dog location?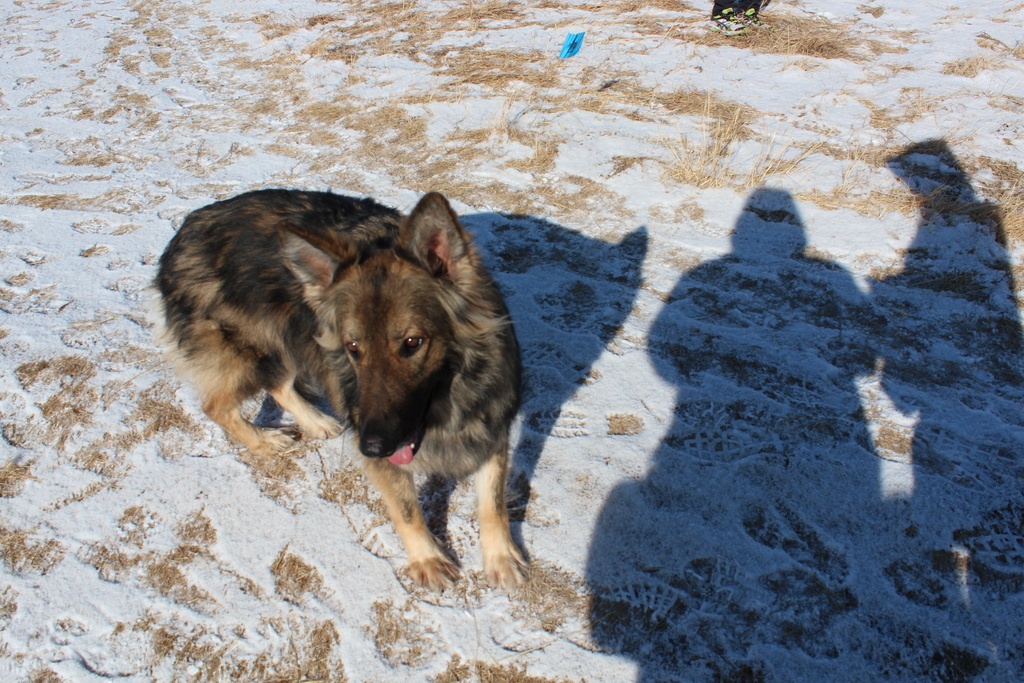
bbox=(145, 188, 532, 597)
